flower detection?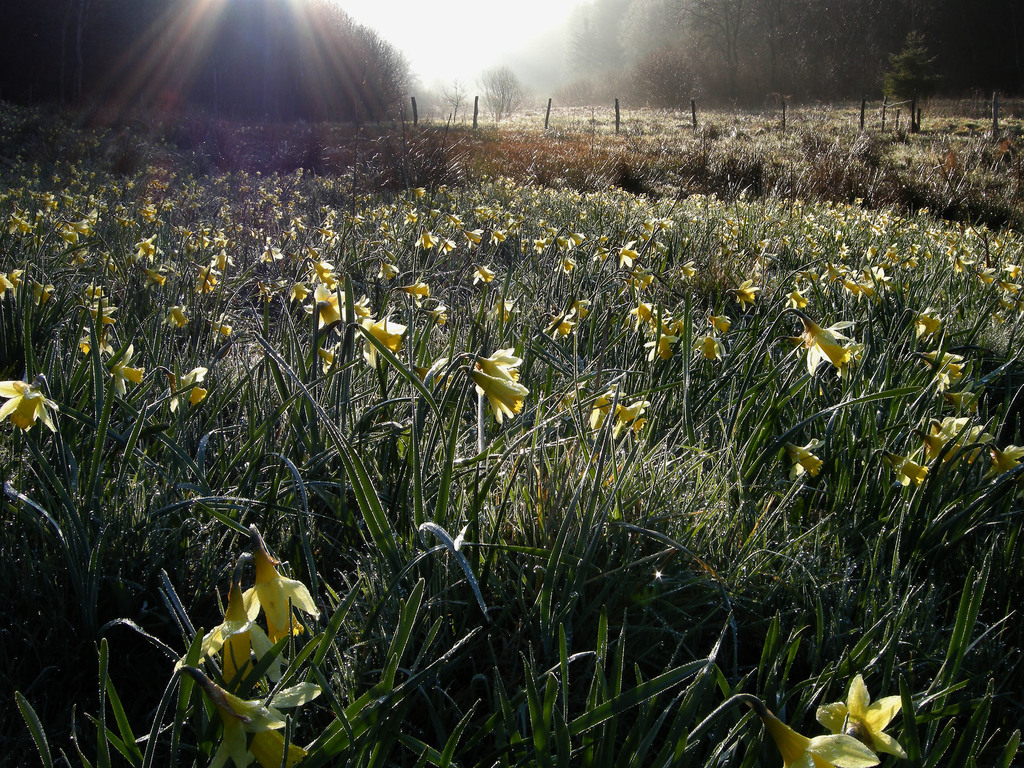
[left=185, top=574, right=295, bottom=683]
